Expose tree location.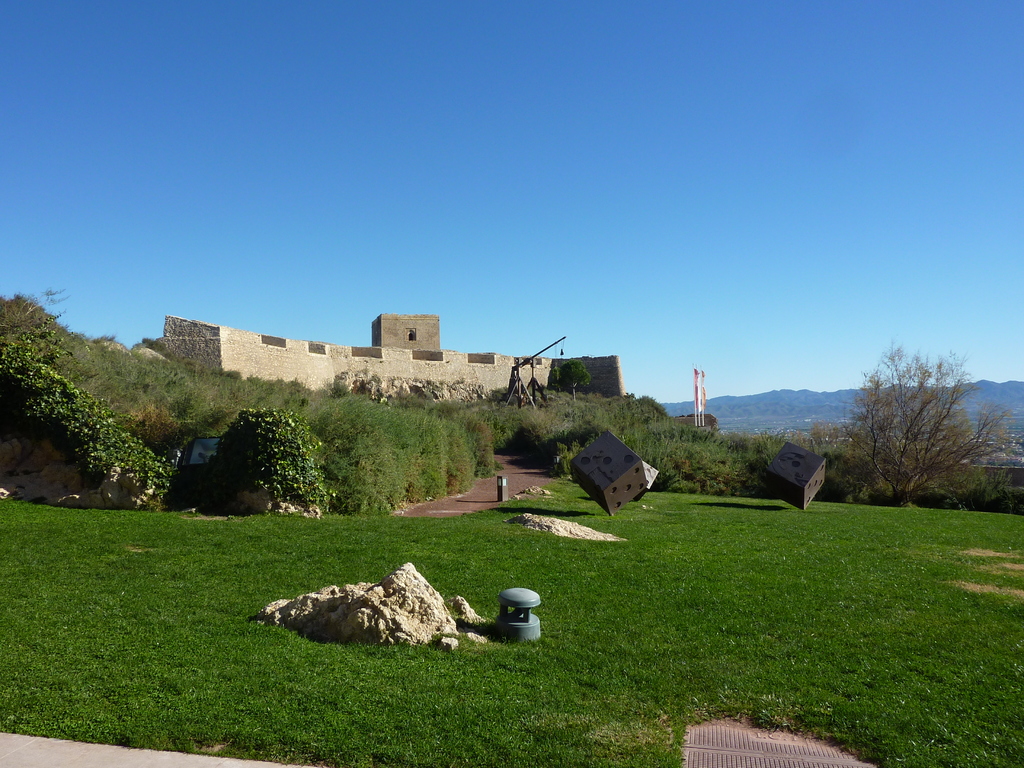
Exposed at box=[839, 326, 986, 511].
